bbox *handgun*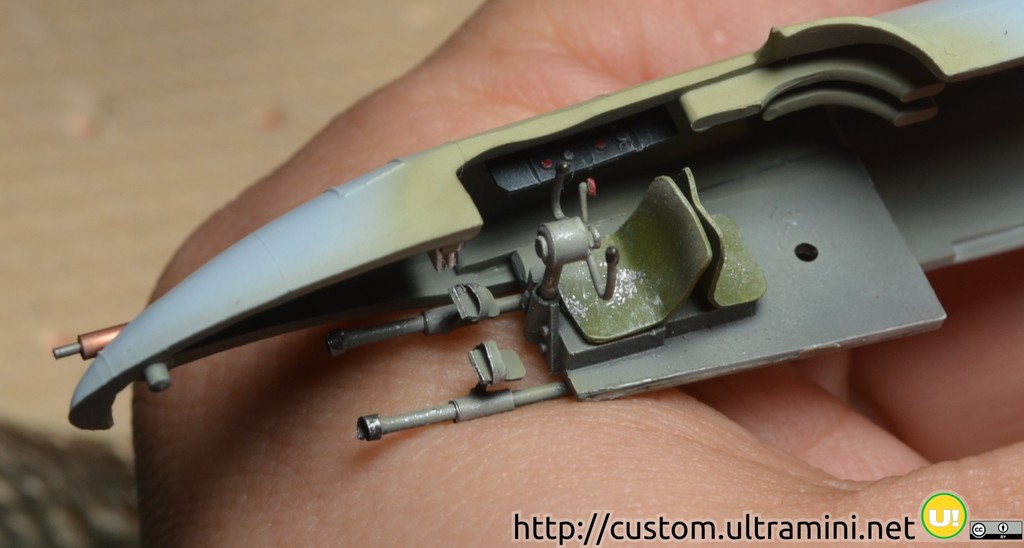
x1=51, y1=0, x2=1023, y2=446
